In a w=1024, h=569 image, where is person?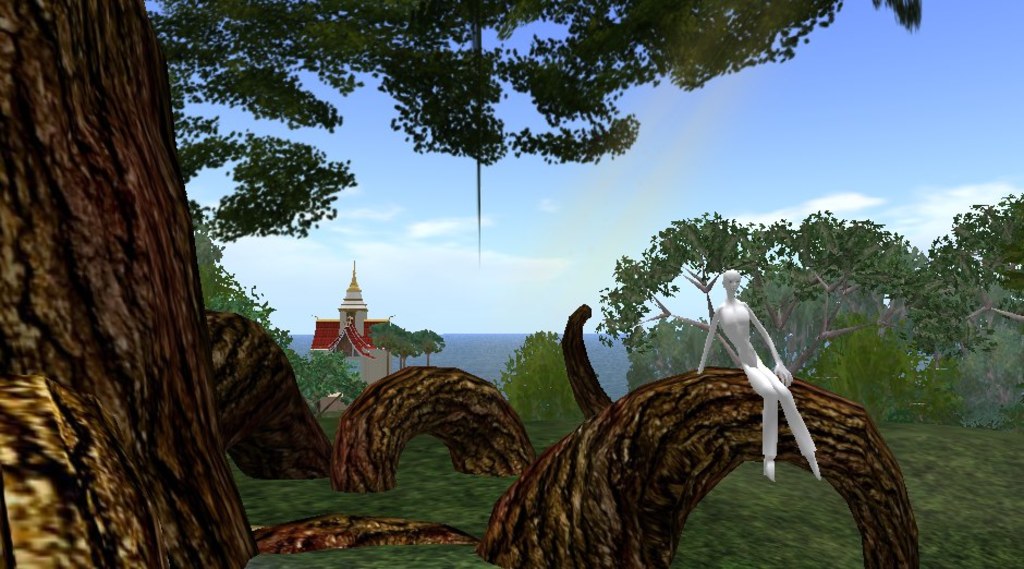
BBox(697, 271, 826, 482).
